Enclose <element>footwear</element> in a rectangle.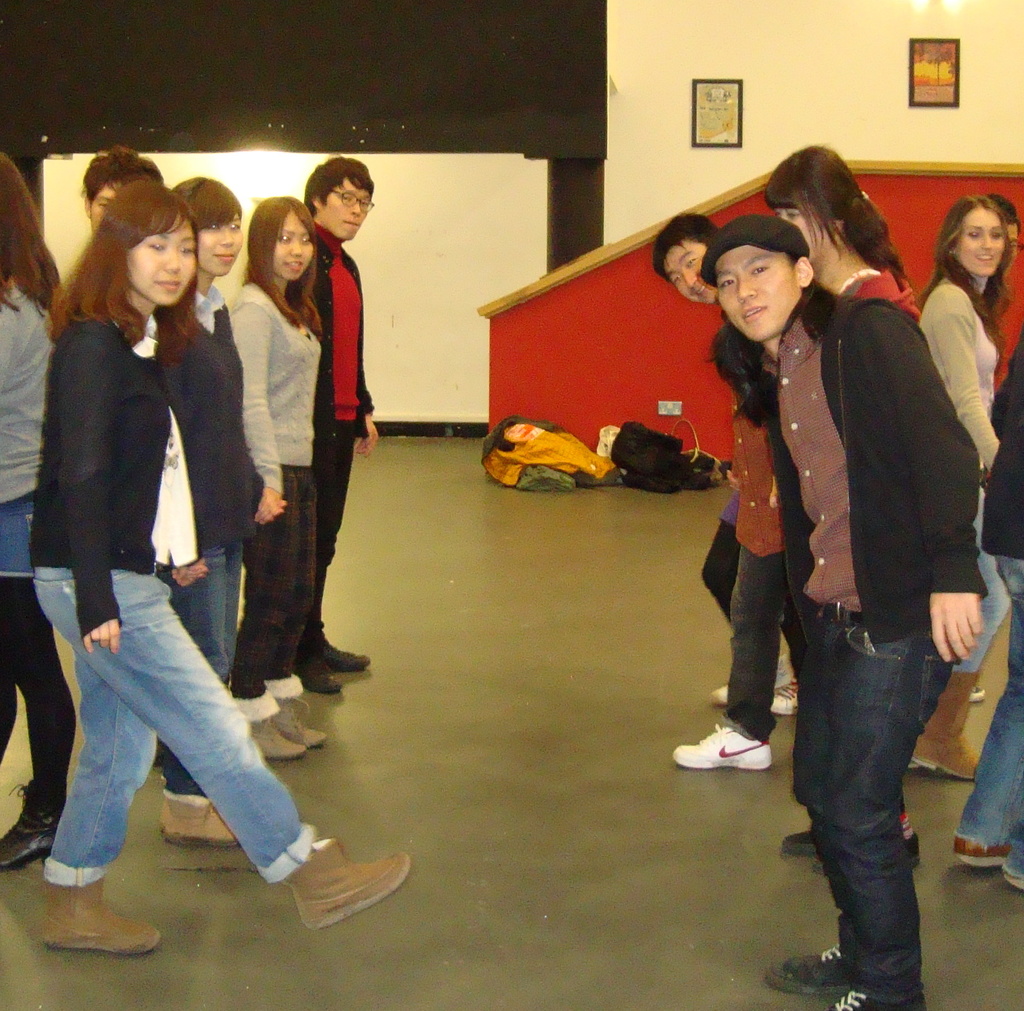
box=[297, 652, 339, 692].
